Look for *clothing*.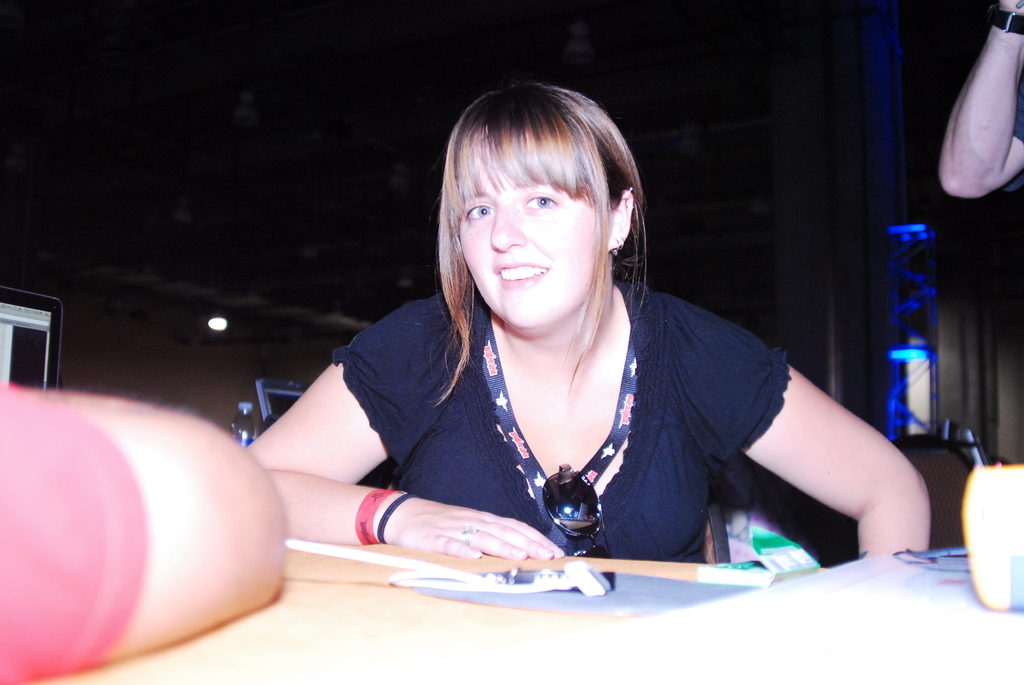
Found: <box>1012,72,1023,143</box>.
